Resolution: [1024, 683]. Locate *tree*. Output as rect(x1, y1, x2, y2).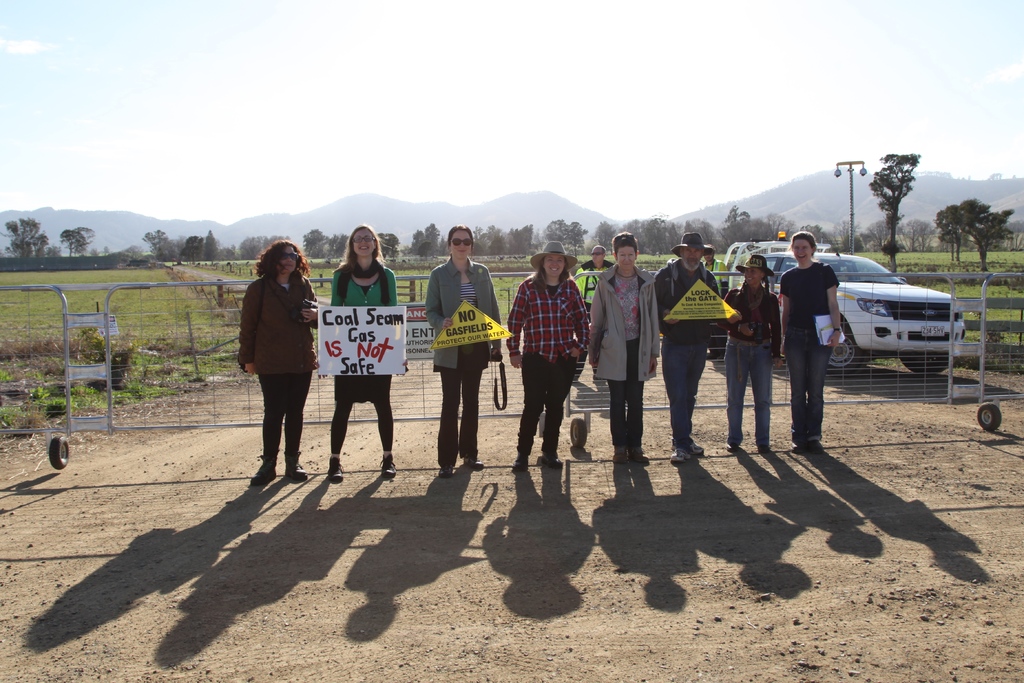
rect(938, 204, 973, 263).
